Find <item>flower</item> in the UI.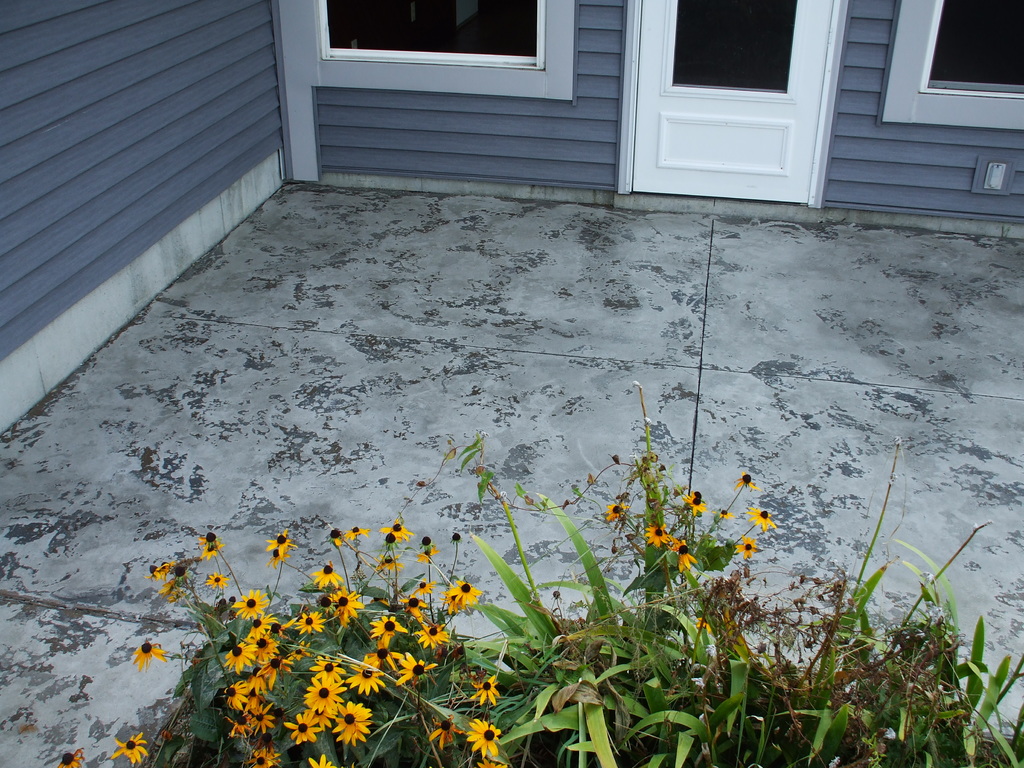
UI element at 191:529:227:559.
